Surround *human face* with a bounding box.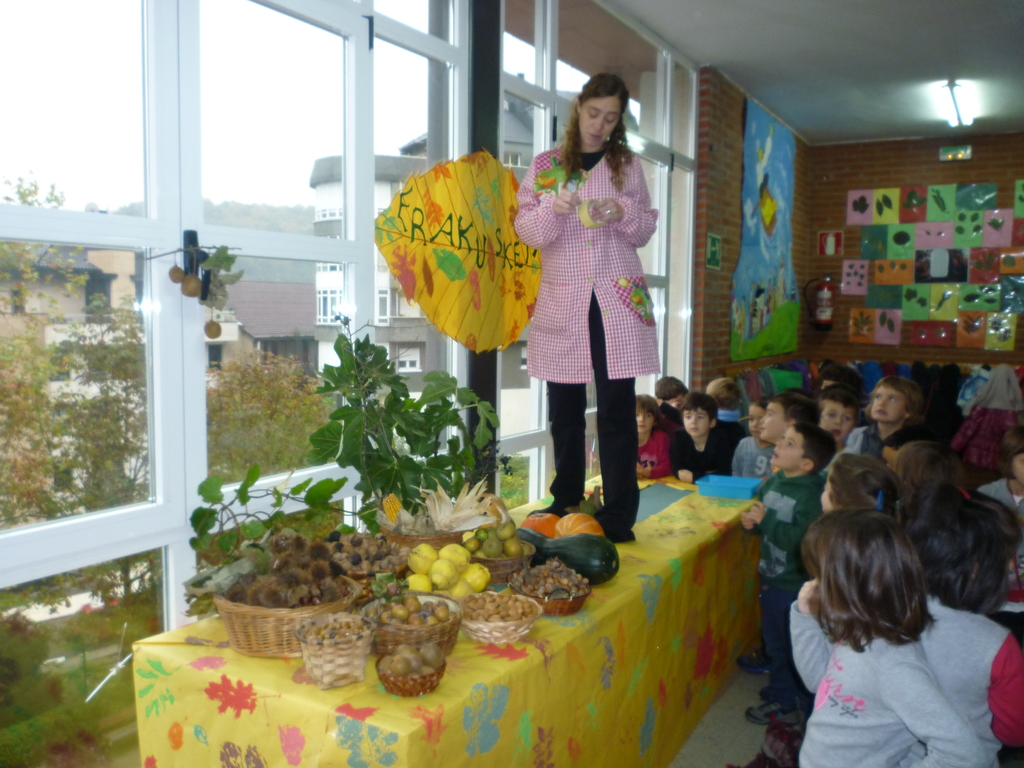
l=681, t=408, r=711, b=441.
